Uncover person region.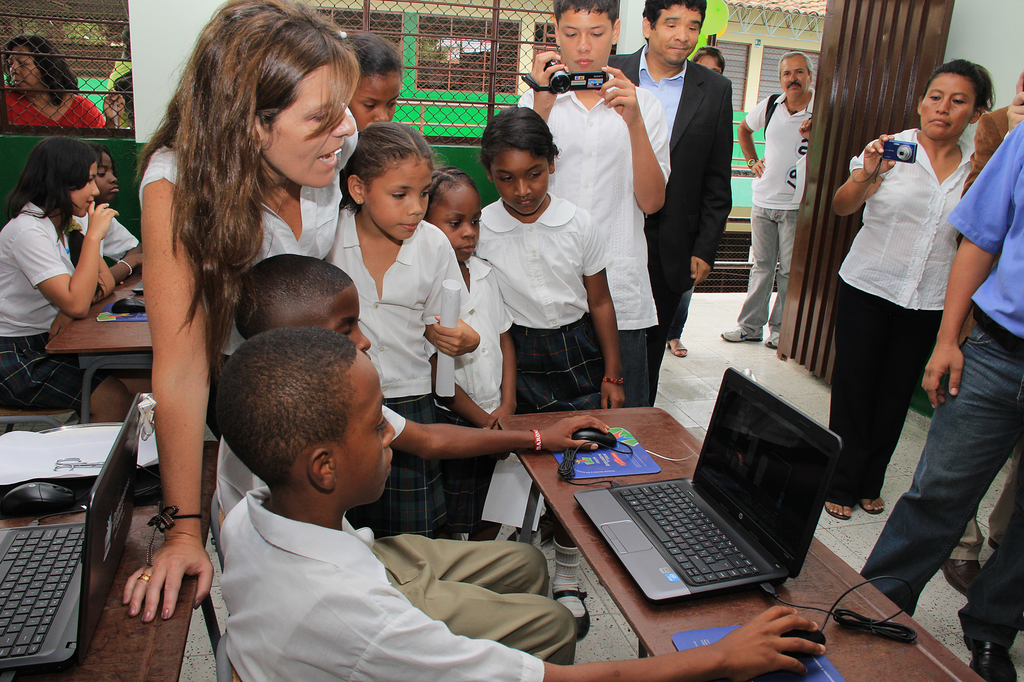
Uncovered: (111, 29, 136, 130).
